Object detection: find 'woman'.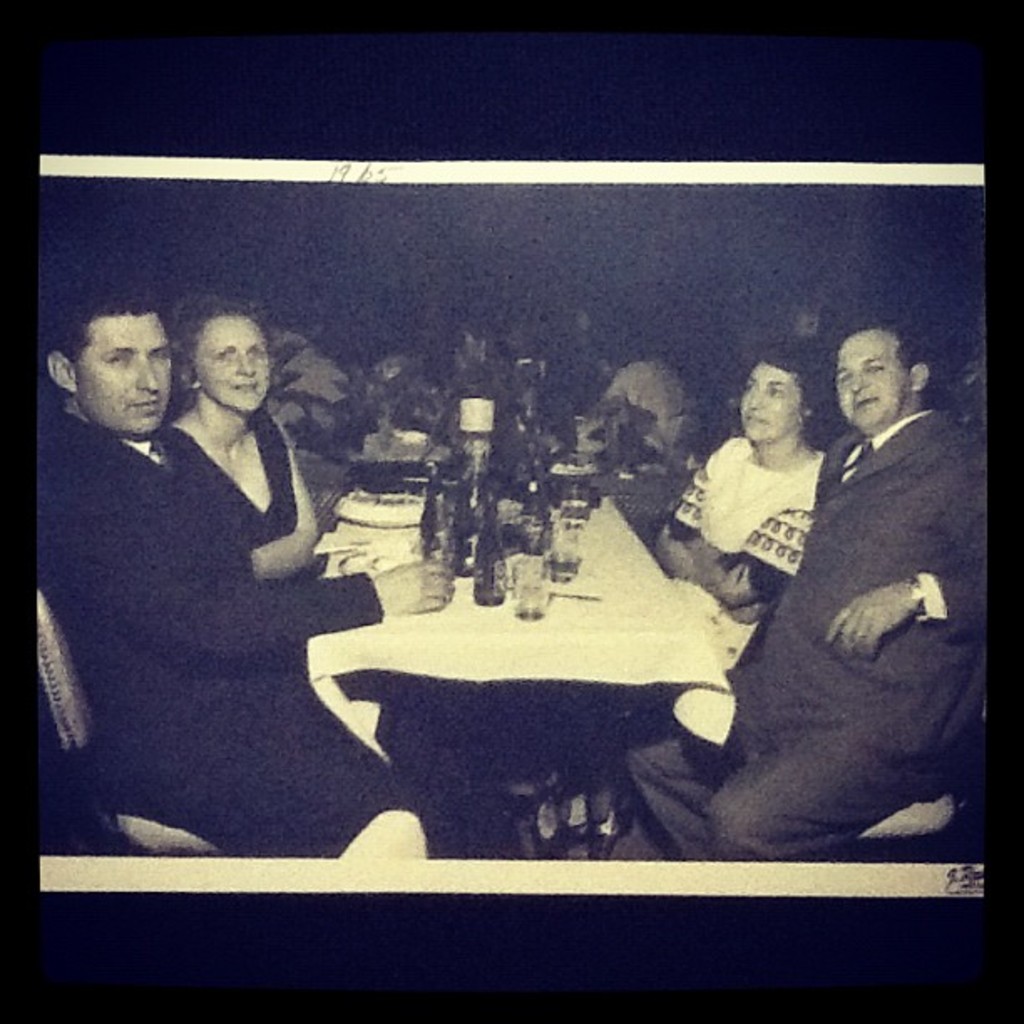
157,303,323,589.
